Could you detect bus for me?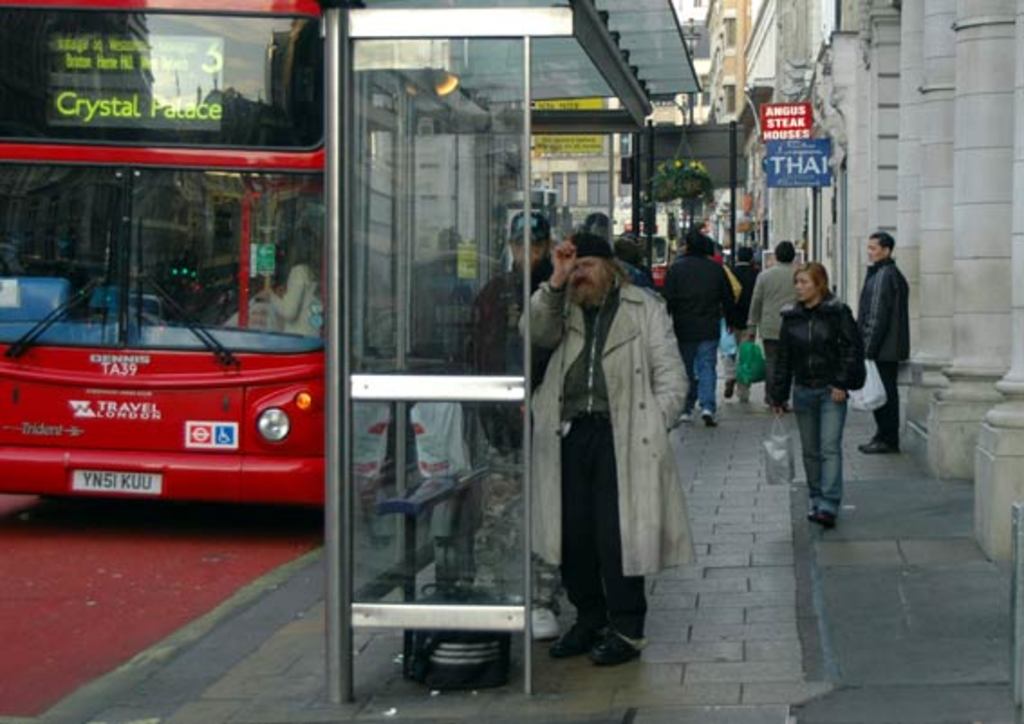
Detection result: x1=612, y1=217, x2=674, y2=278.
